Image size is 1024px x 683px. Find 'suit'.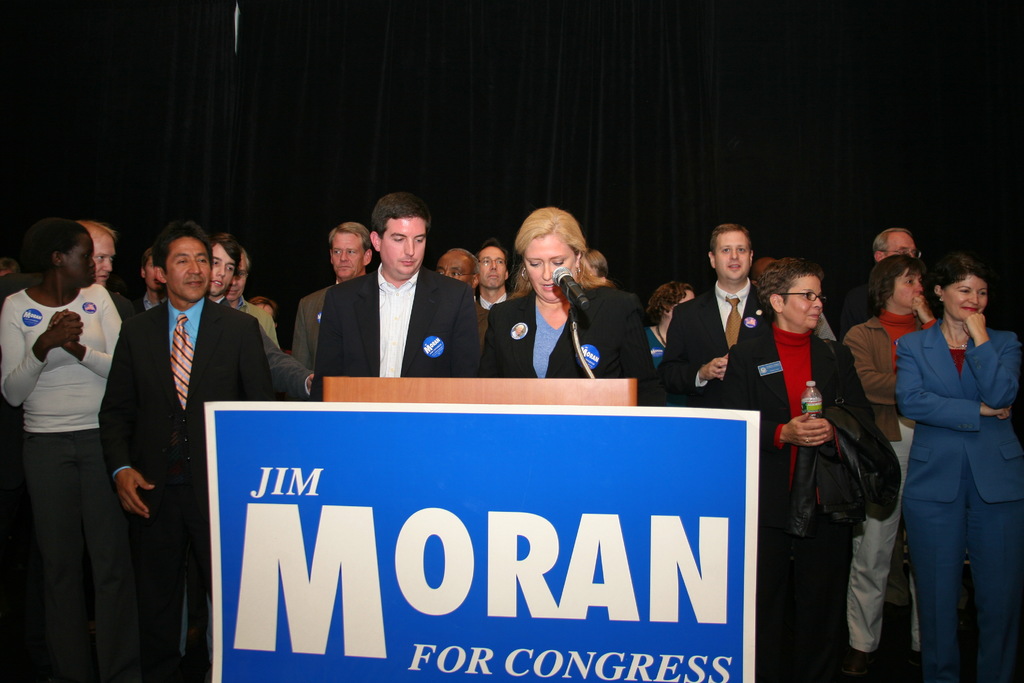
box=[842, 317, 919, 438].
